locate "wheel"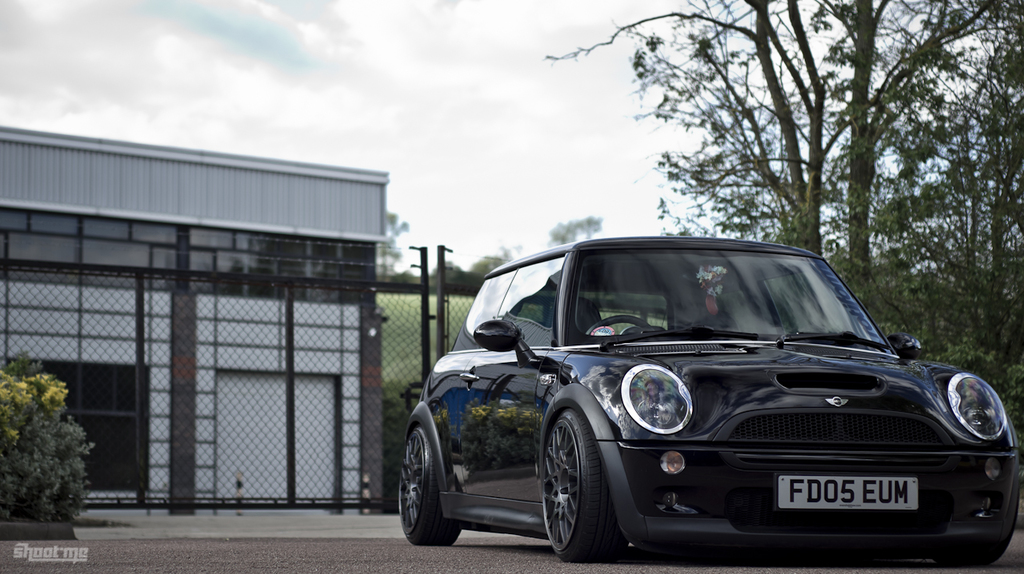
(left=588, top=317, right=649, bottom=333)
